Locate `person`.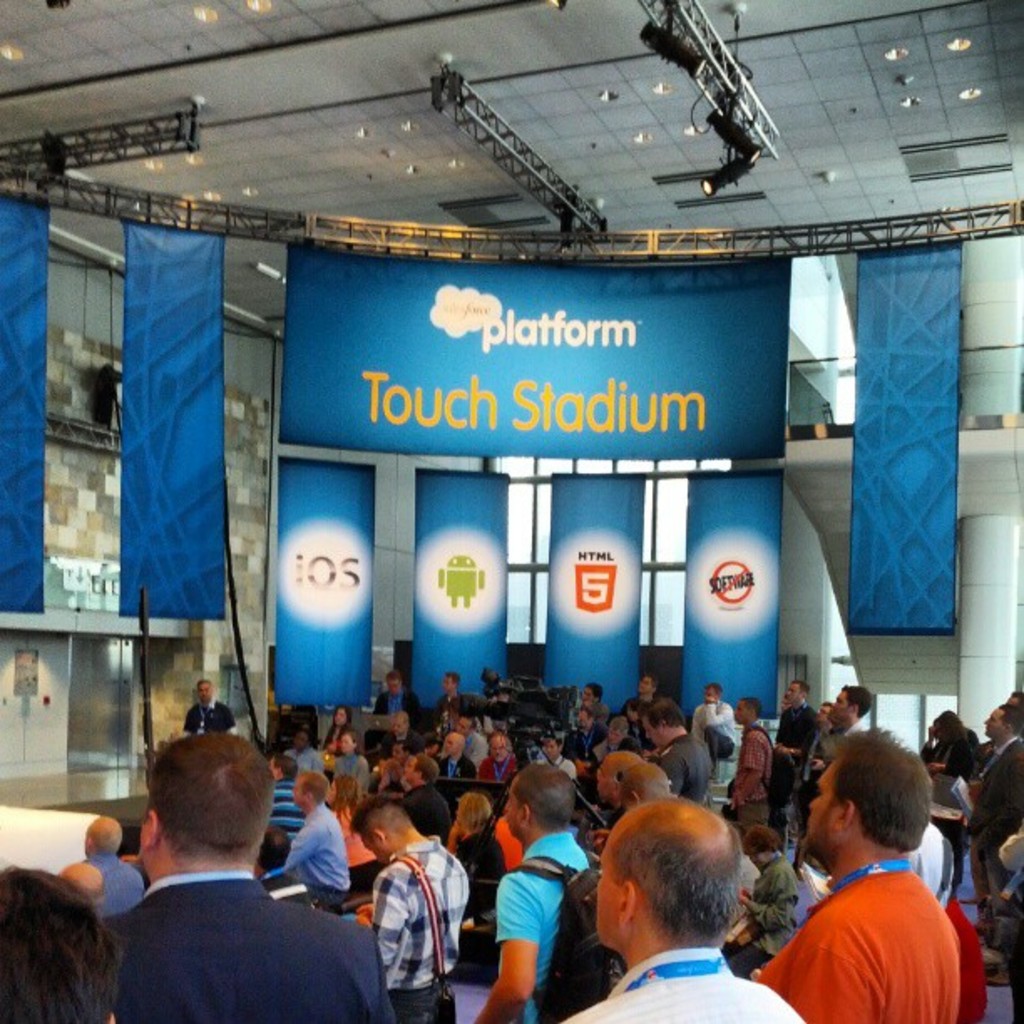
Bounding box: [left=284, top=773, right=350, bottom=907].
